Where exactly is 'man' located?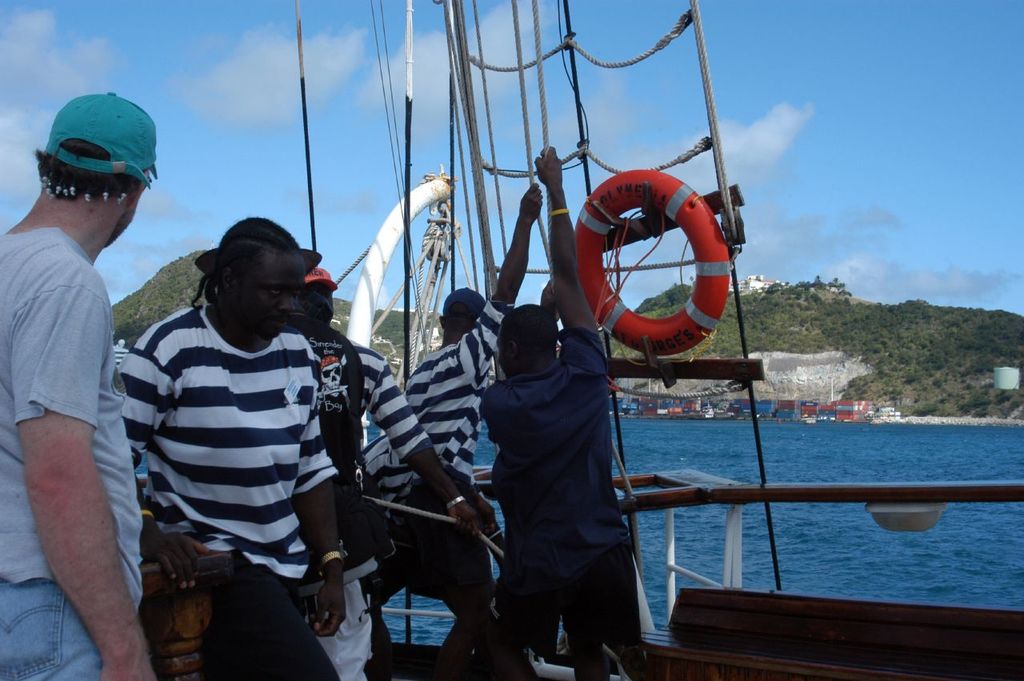
Its bounding box is l=463, t=118, r=680, b=680.
